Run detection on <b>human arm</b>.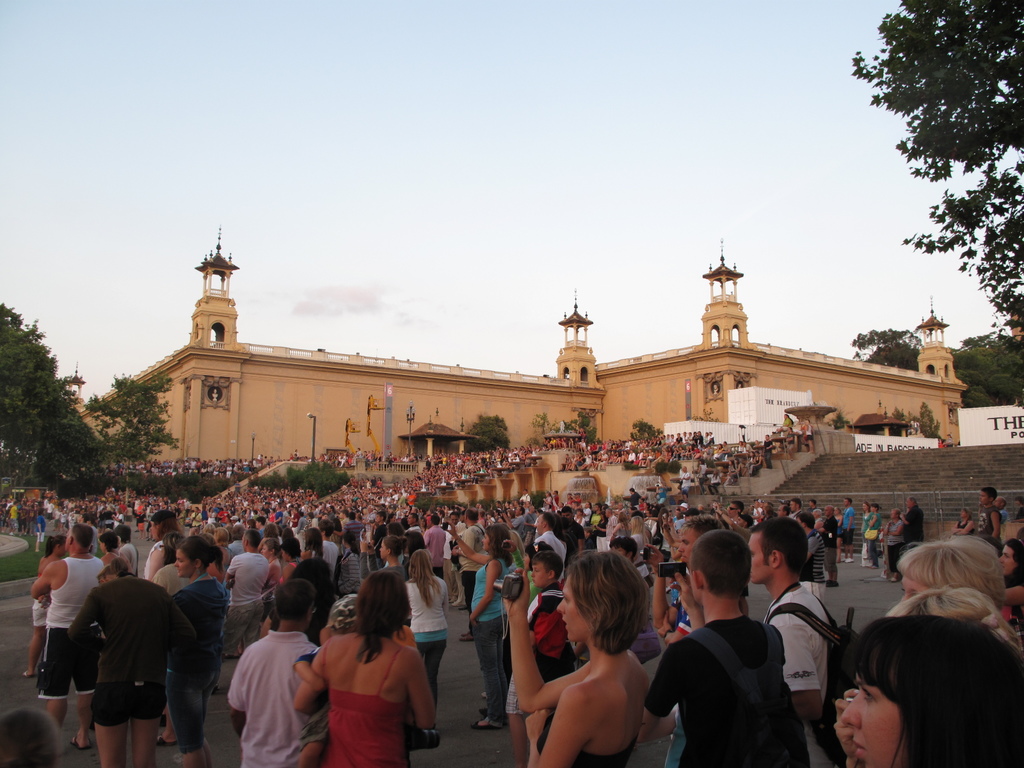
Result: l=282, t=562, r=296, b=580.
